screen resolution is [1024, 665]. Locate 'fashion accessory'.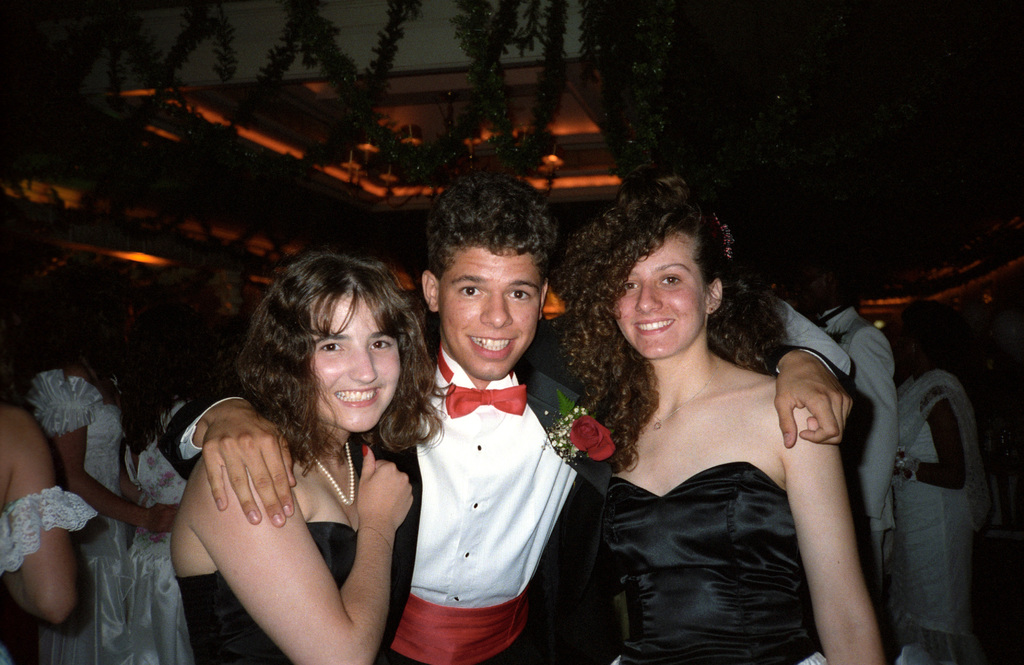
[899, 445, 923, 482].
